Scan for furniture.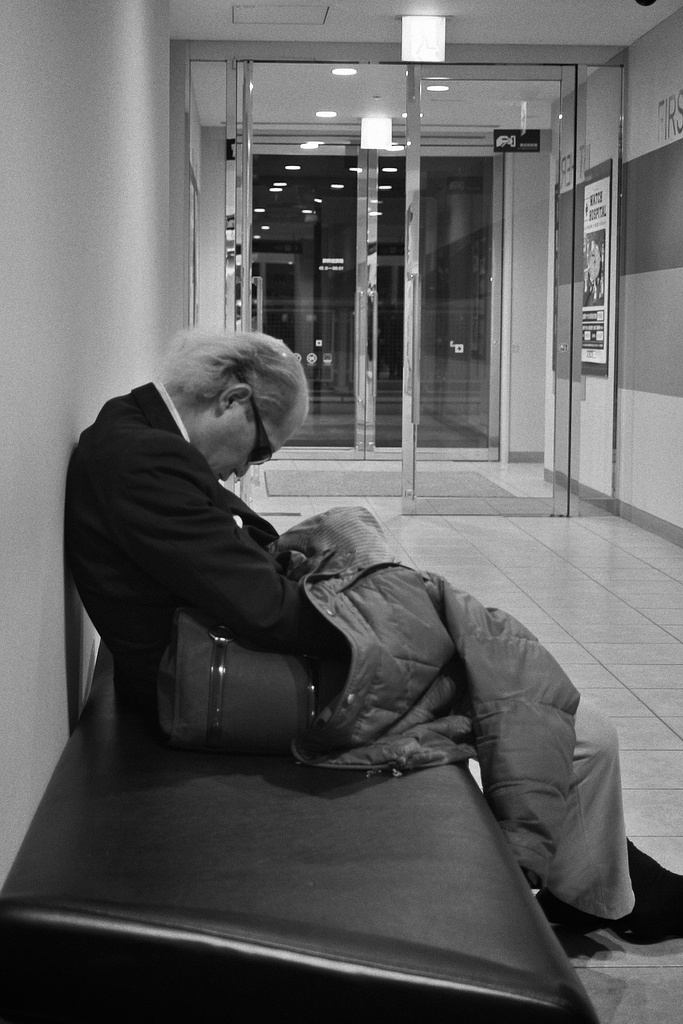
Scan result: [left=0, top=641, right=592, bottom=1023].
